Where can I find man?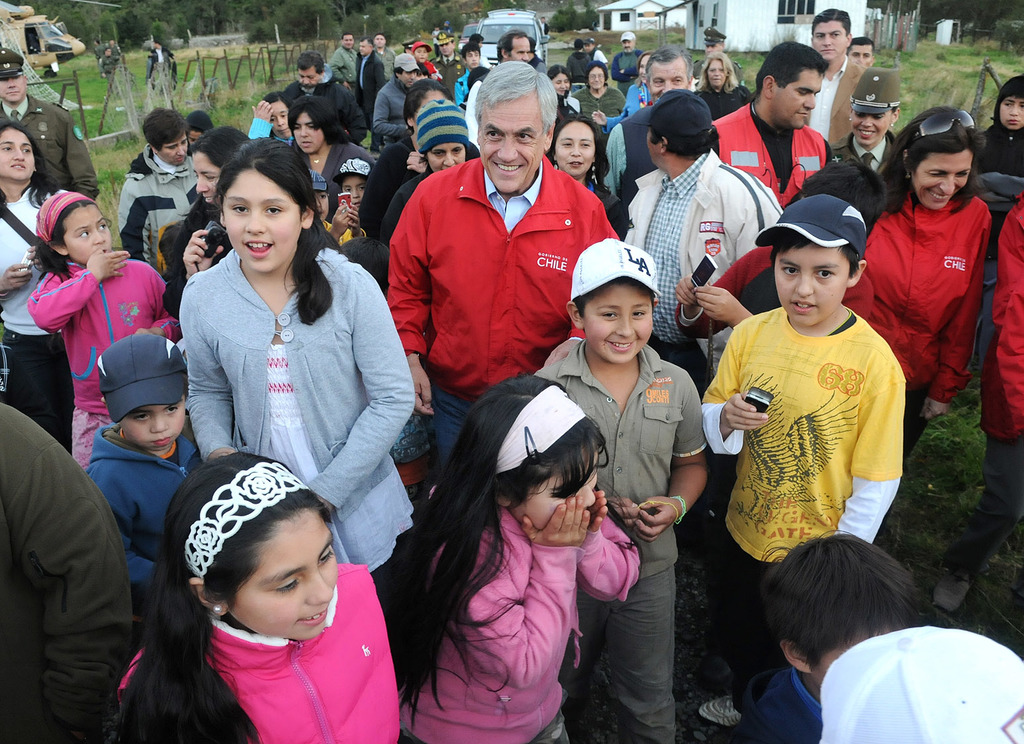
You can find it at (810, 12, 864, 151).
